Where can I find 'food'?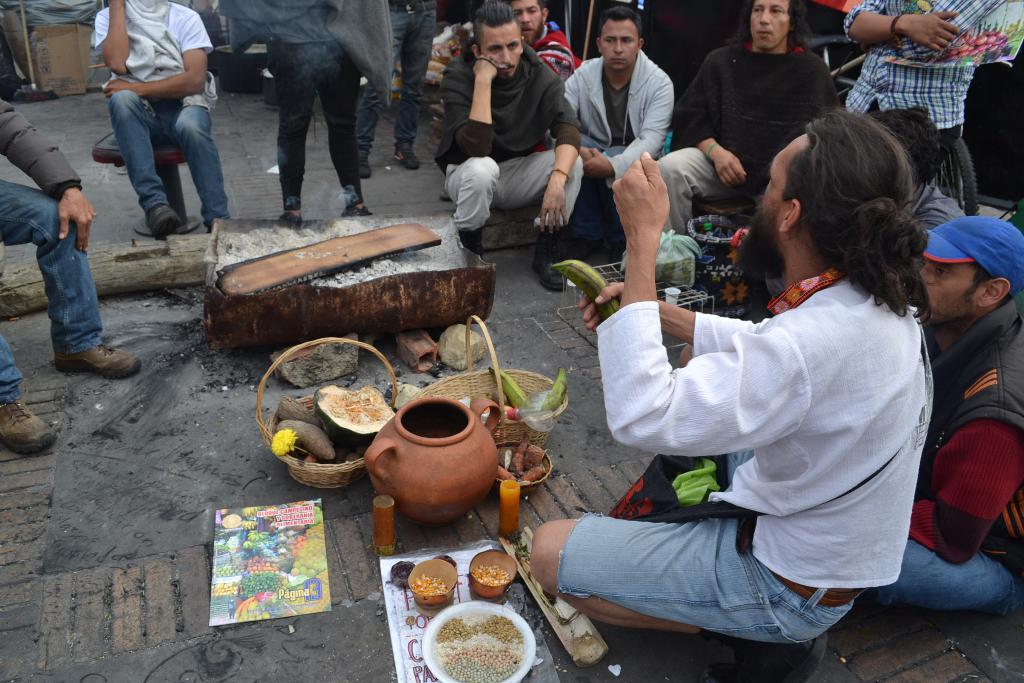
You can find it at left=552, top=258, right=618, bottom=321.
